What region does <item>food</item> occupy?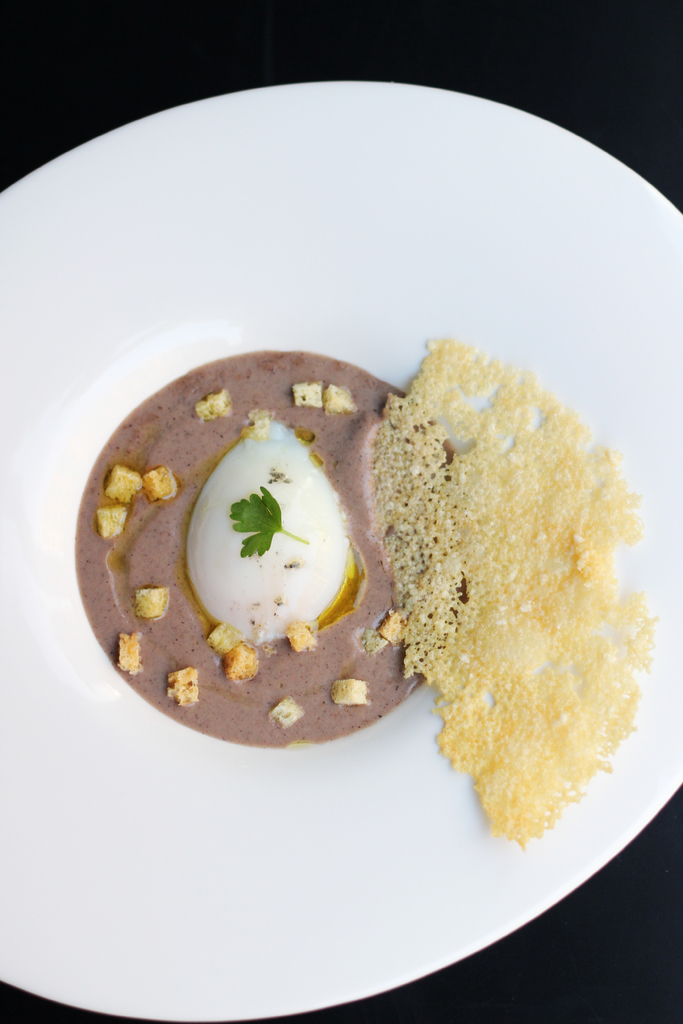
left=72, top=320, right=664, bottom=845.
